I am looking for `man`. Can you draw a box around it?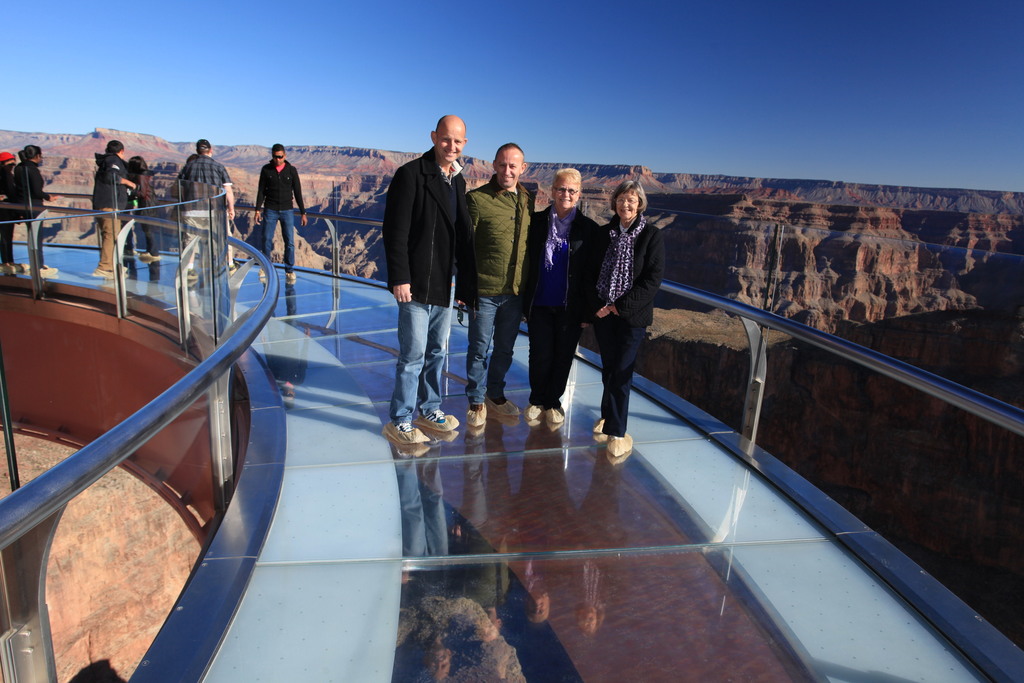
Sure, the bounding box is 388, 113, 473, 458.
